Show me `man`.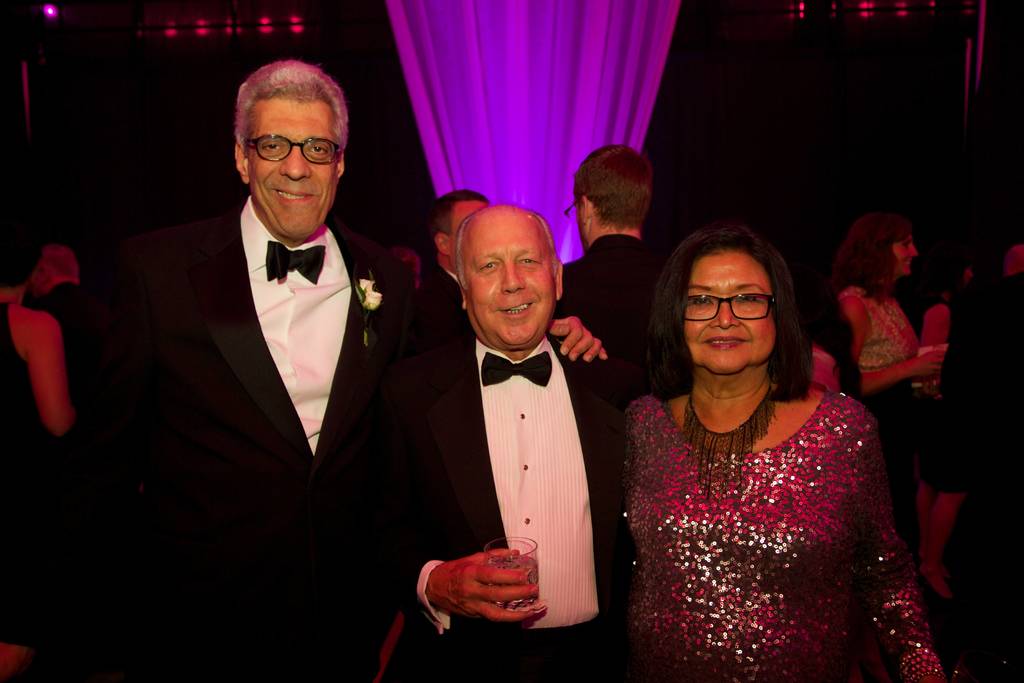
`man` is here: box=[100, 55, 615, 682].
